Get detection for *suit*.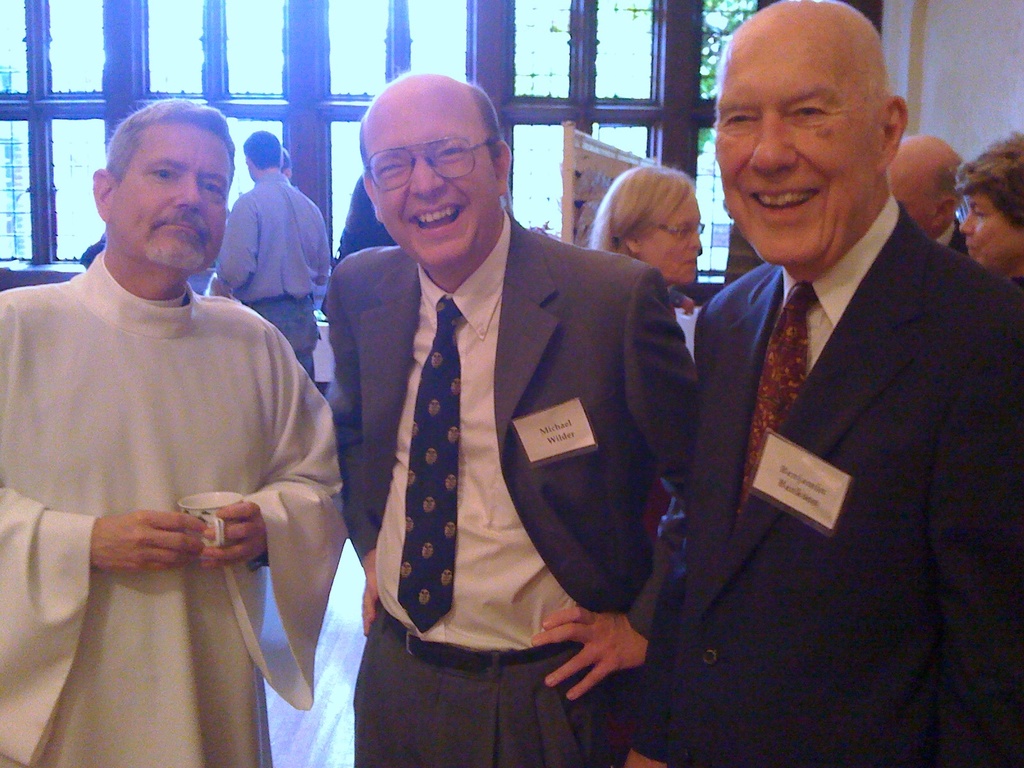
Detection: bbox=[640, 95, 1016, 742].
